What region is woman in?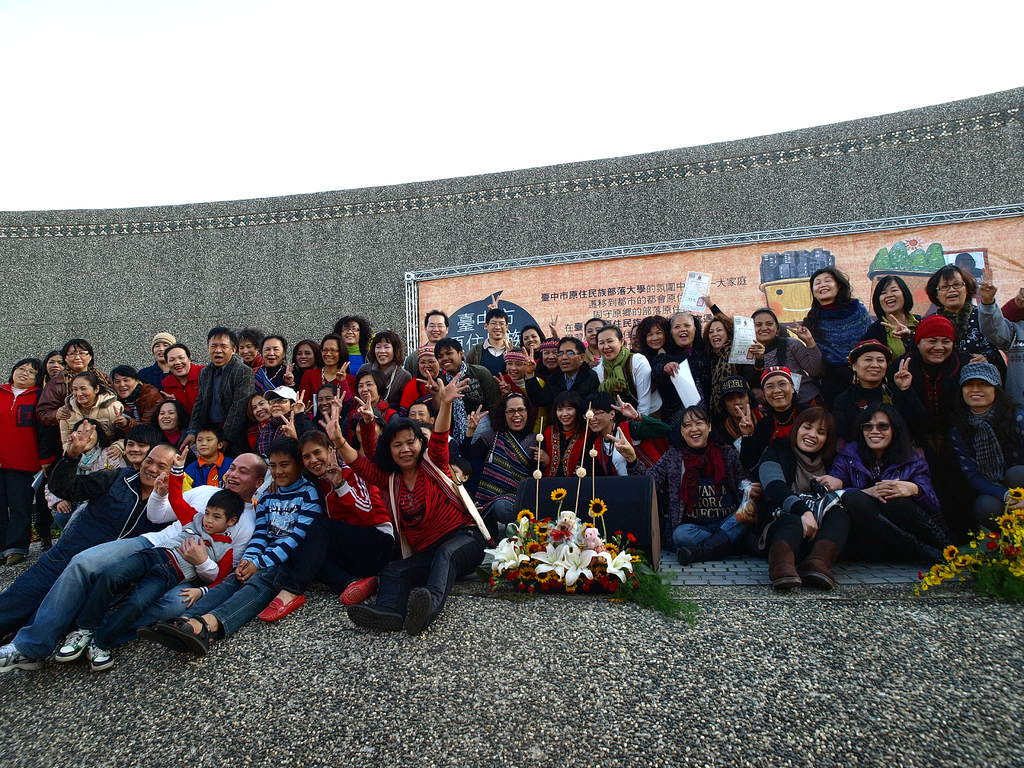
(left=646, top=306, right=714, bottom=404).
